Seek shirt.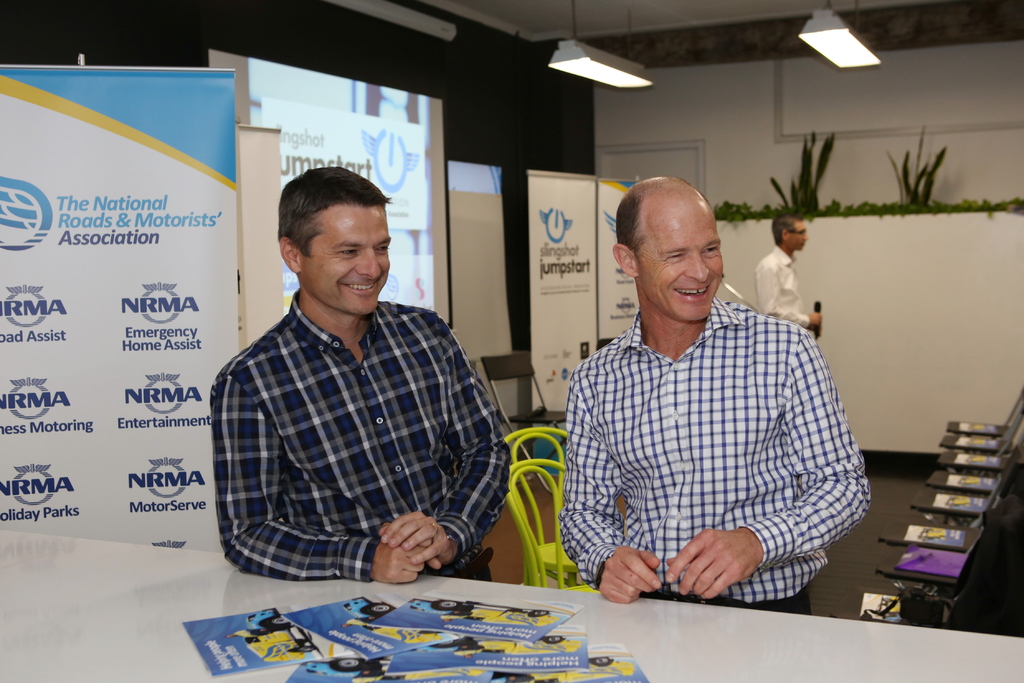
755,244,815,329.
